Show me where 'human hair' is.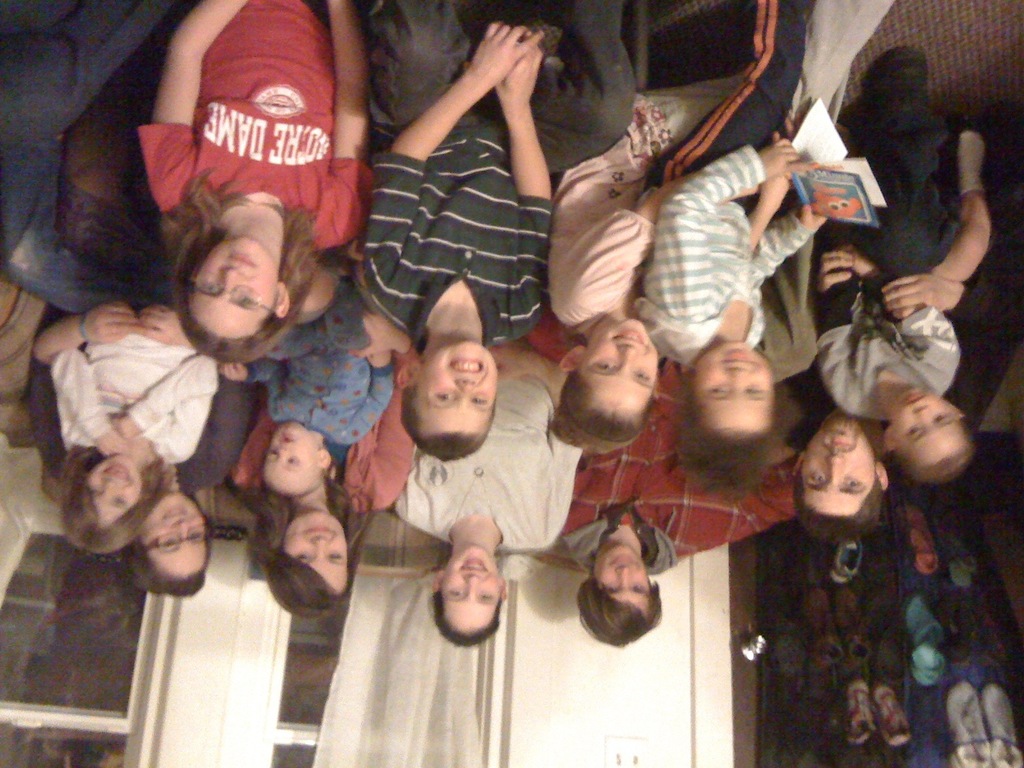
'human hair' is at <bbox>671, 381, 806, 502</bbox>.
